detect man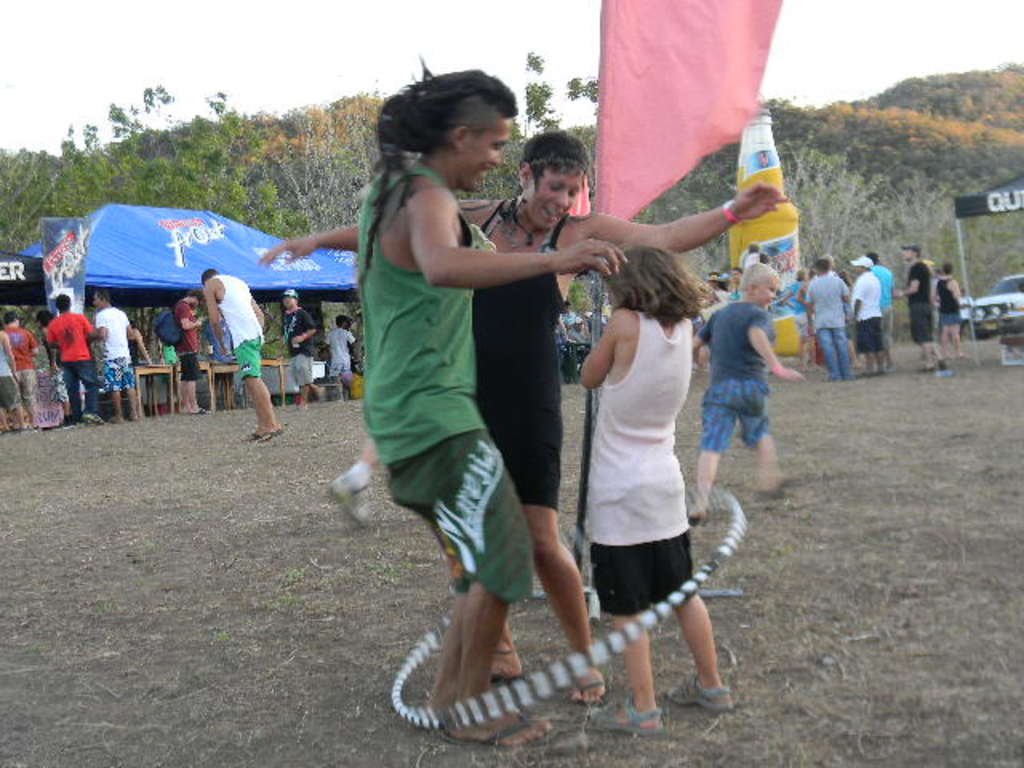
{"x1": 213, "y1": 315, "x2": 245, "y2": 406}
